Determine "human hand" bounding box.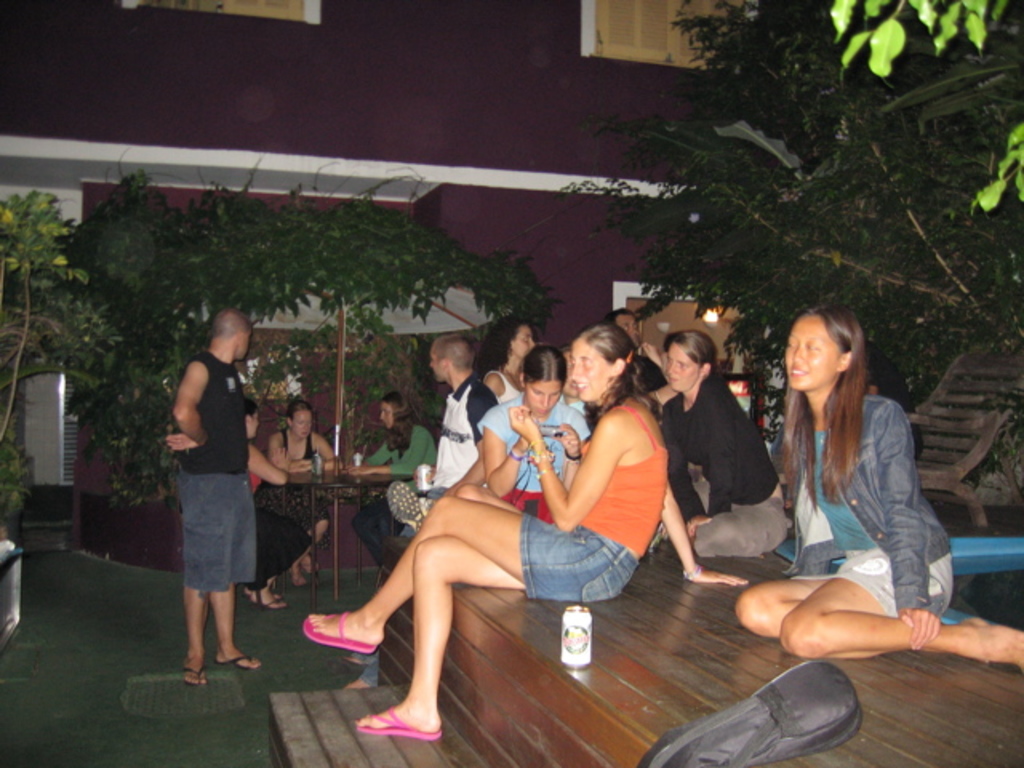
Determined: left=346, top=464, right=376, bottom=477.
